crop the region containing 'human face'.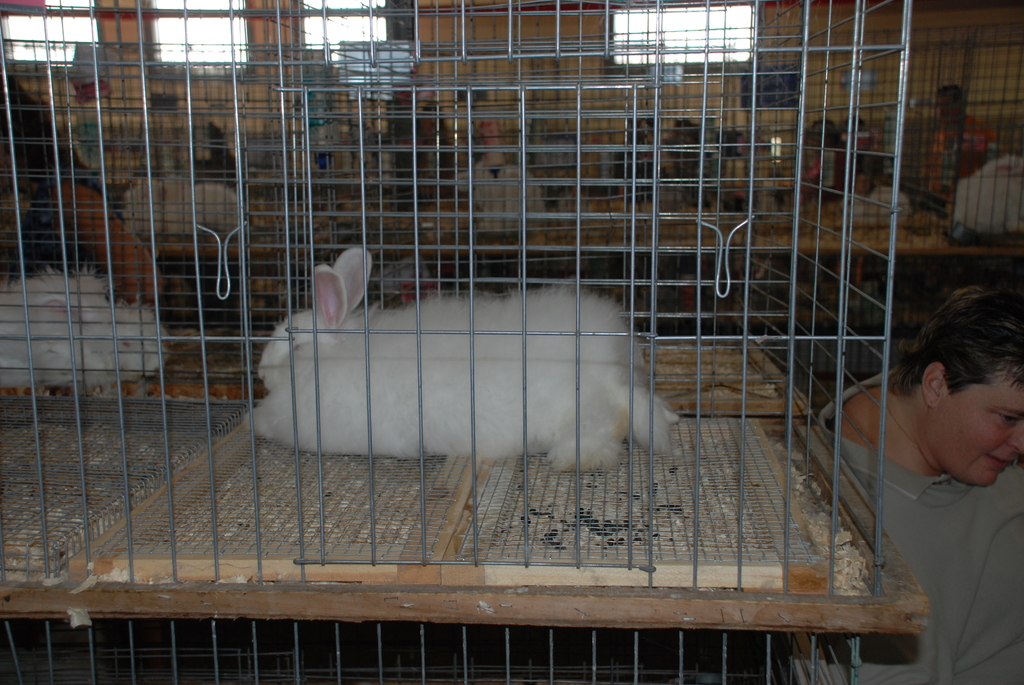
Crop region: (left=931, top=362, right=1023, bottom=485).
